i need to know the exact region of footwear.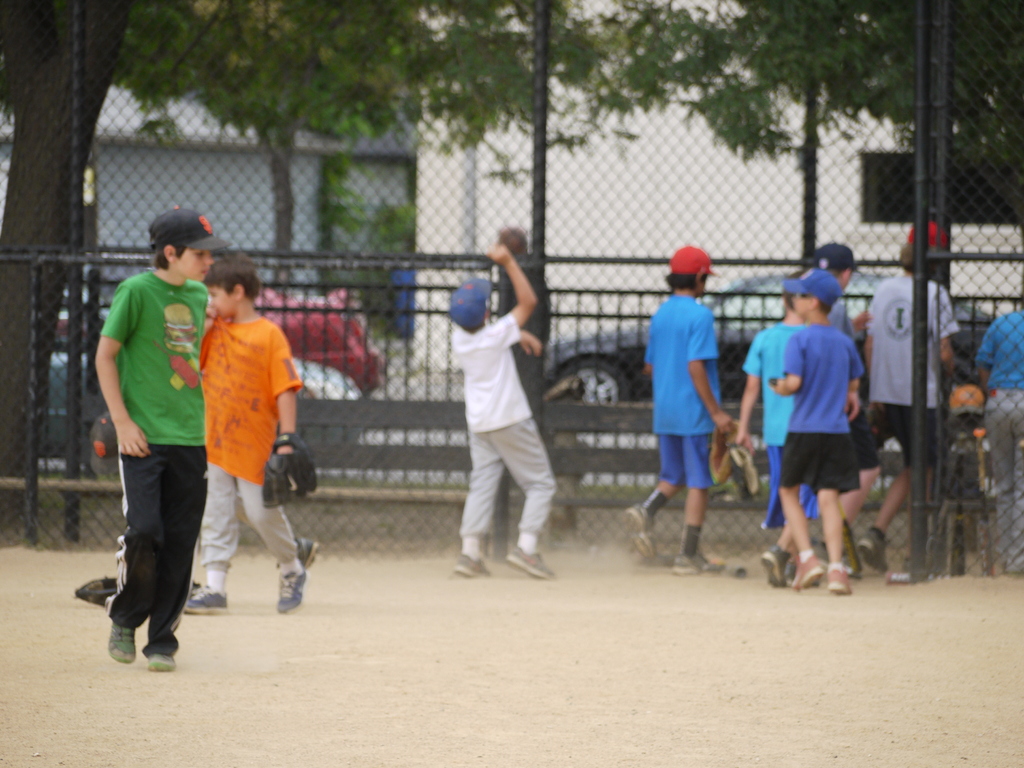
Region: detection(504, 543, 558, 581).
